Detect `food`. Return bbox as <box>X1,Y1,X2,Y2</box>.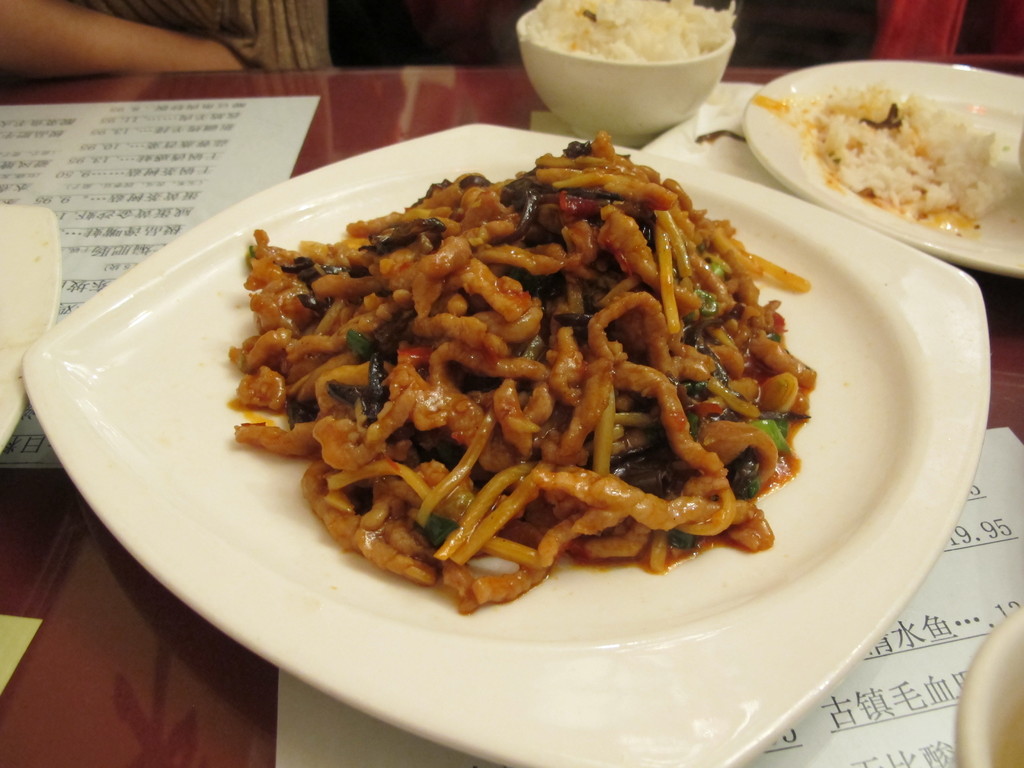
<box>246,127,828,607</box>.
